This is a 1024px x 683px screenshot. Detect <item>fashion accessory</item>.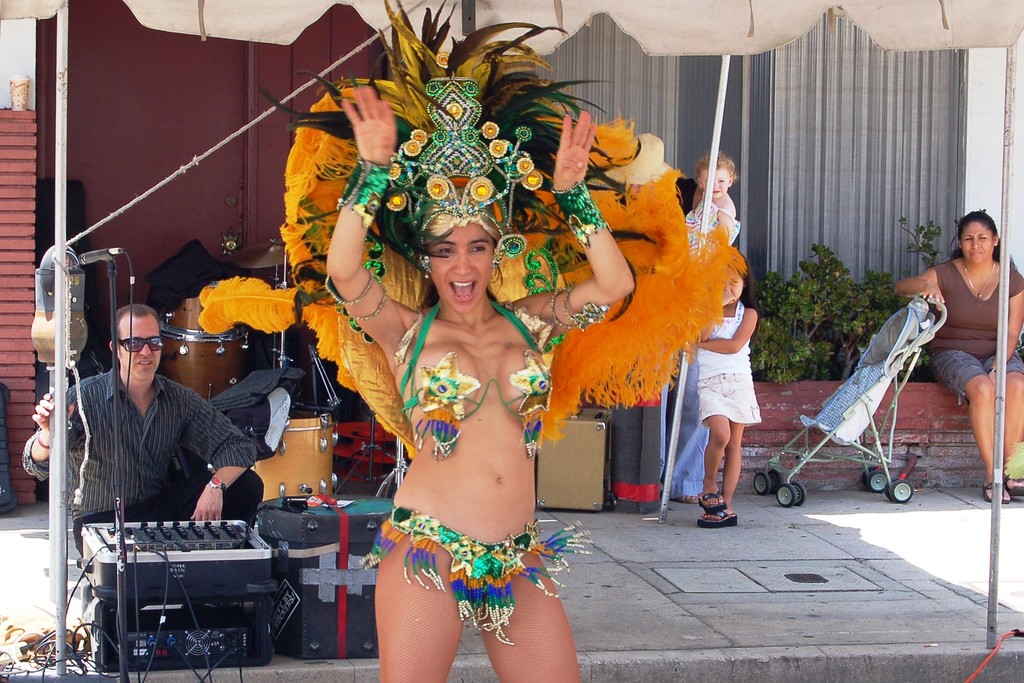
detection(346, 285, 388, 325).
